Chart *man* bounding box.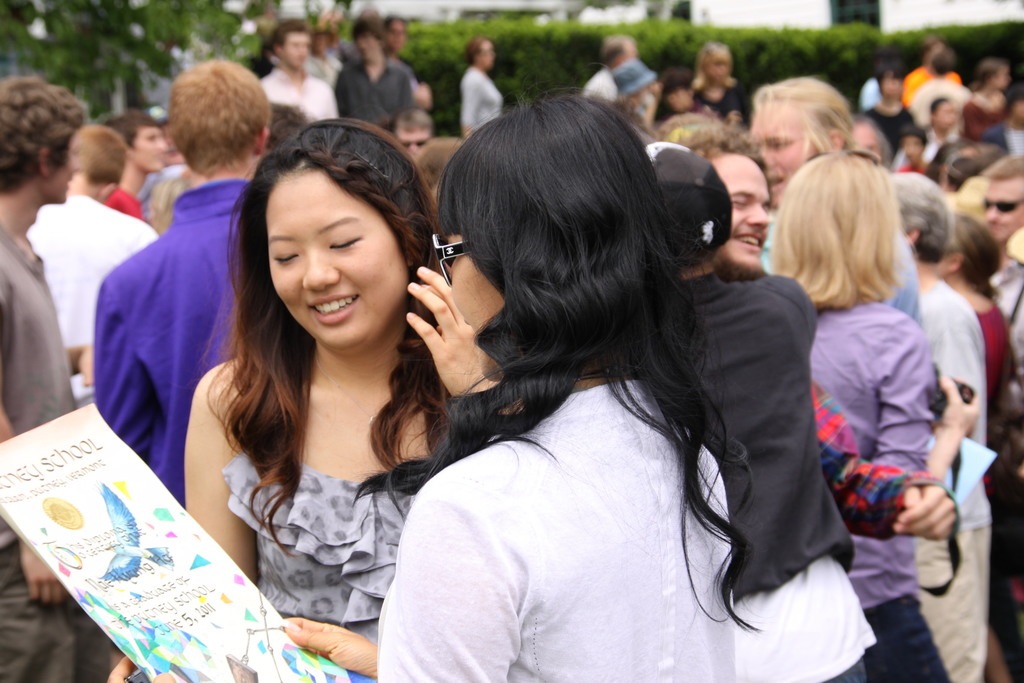
Charted: [262, 23, 335, 120].
